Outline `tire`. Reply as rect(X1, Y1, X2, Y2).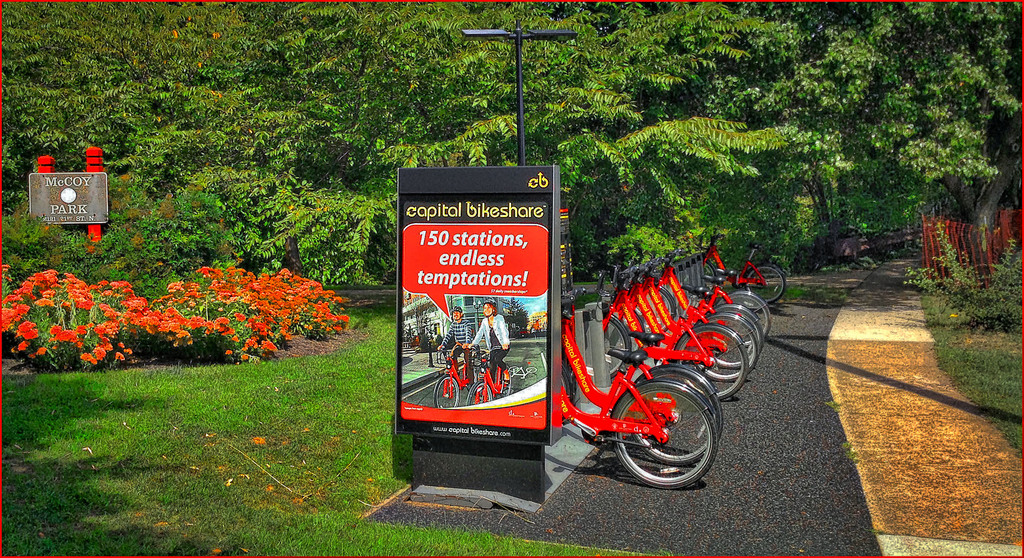
rect(603, 316, 628, 376).
